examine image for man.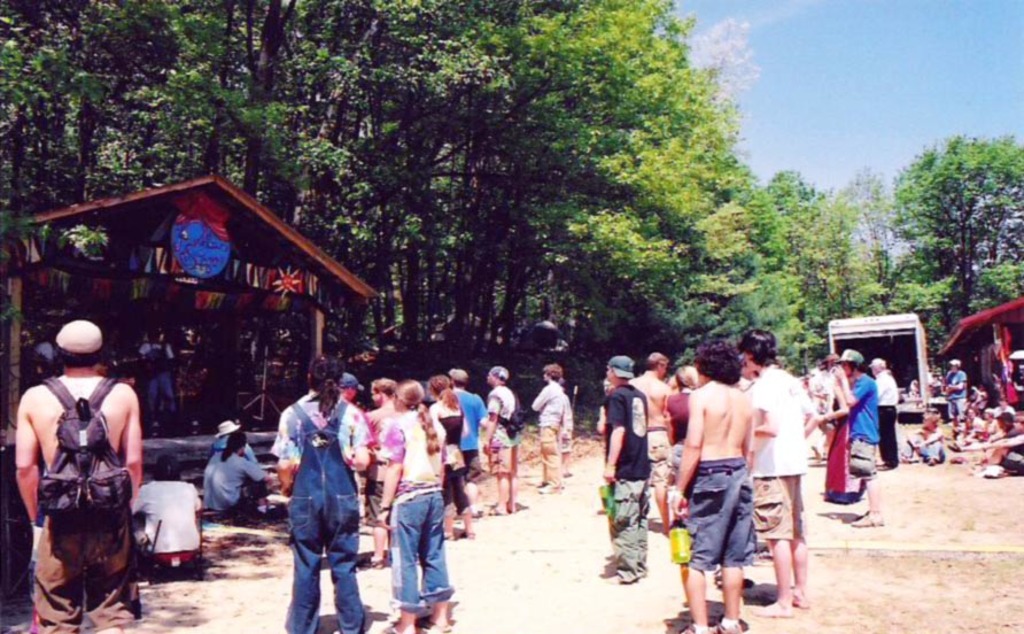
Examination result: <box>822,351,881,534</box>.
